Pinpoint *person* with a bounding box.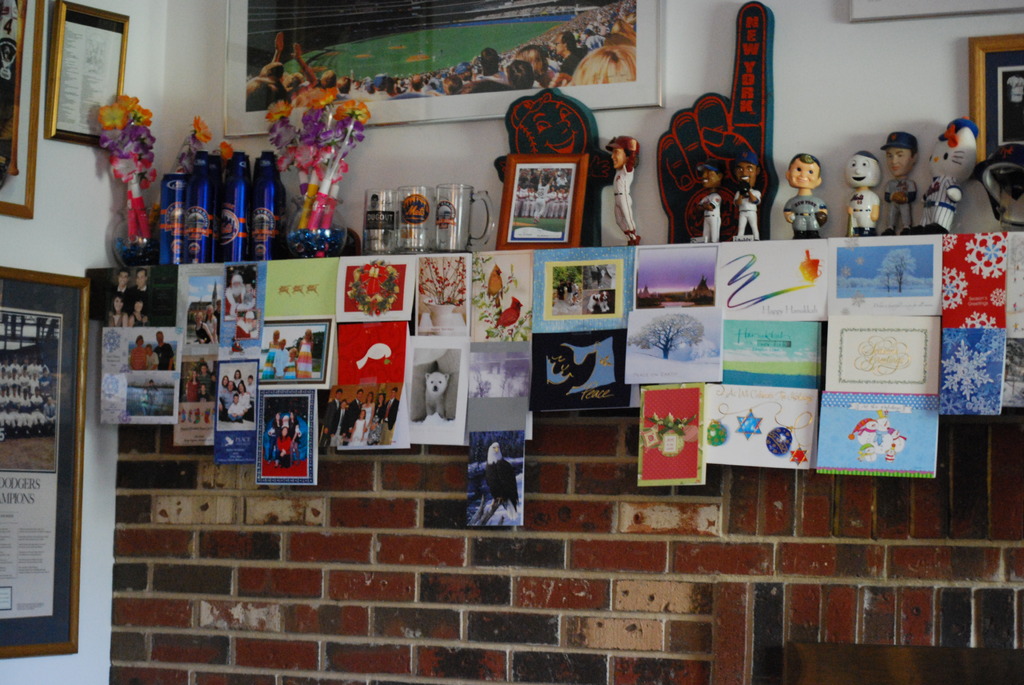
pyautogui.locateOnScreen(728, 153, 762, 236).
